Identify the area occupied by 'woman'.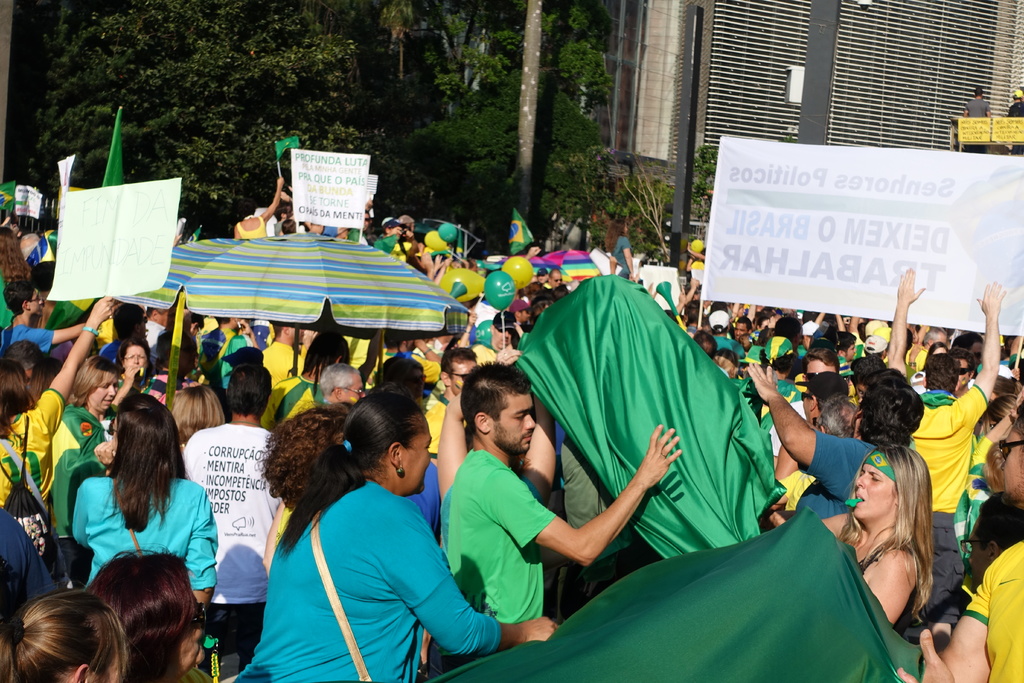
Area: [left=172, top=384, right=225, bottom=445].
